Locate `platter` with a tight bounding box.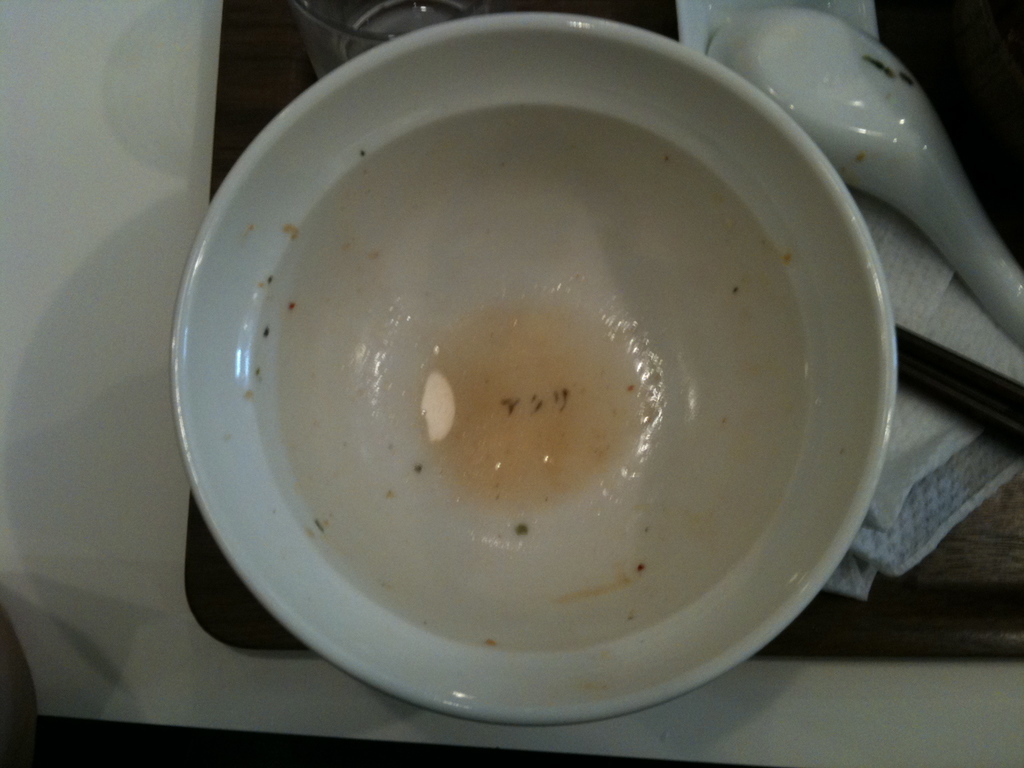
[left=167, top=9, right=890, bottom=727].
